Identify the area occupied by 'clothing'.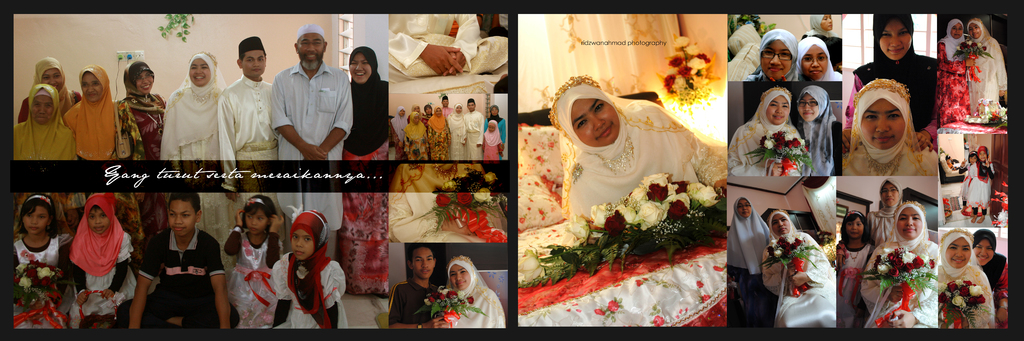
Area: bbox=(867, 180, 899, 243).
